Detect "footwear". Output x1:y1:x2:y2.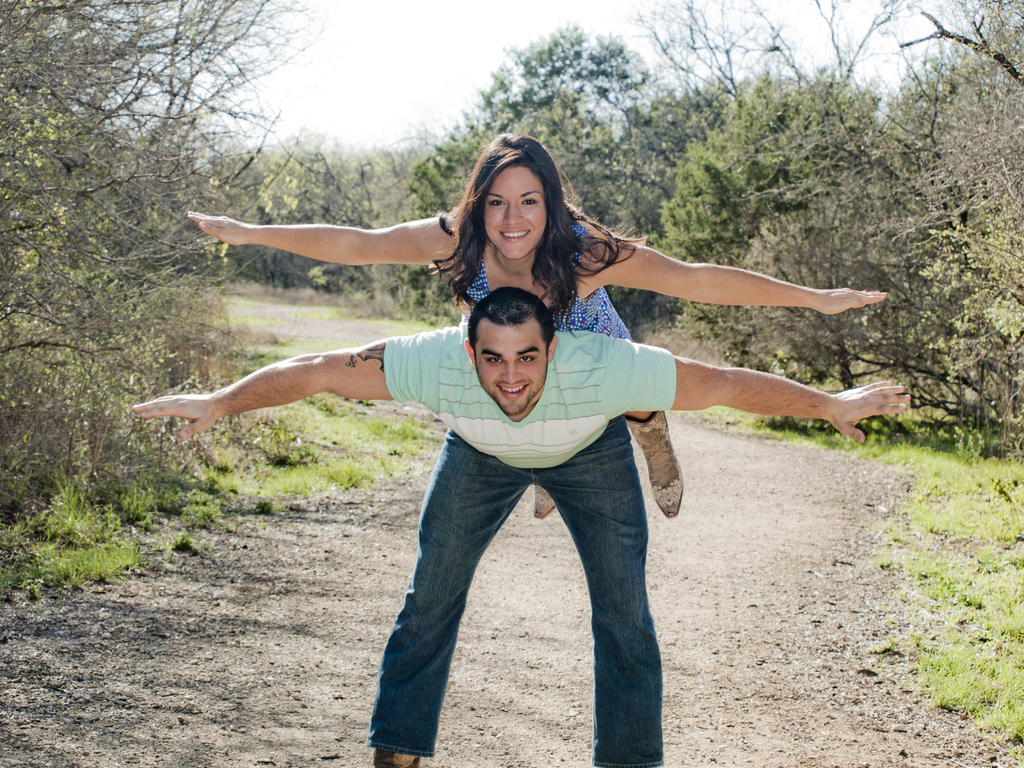
529:479:555:522.
